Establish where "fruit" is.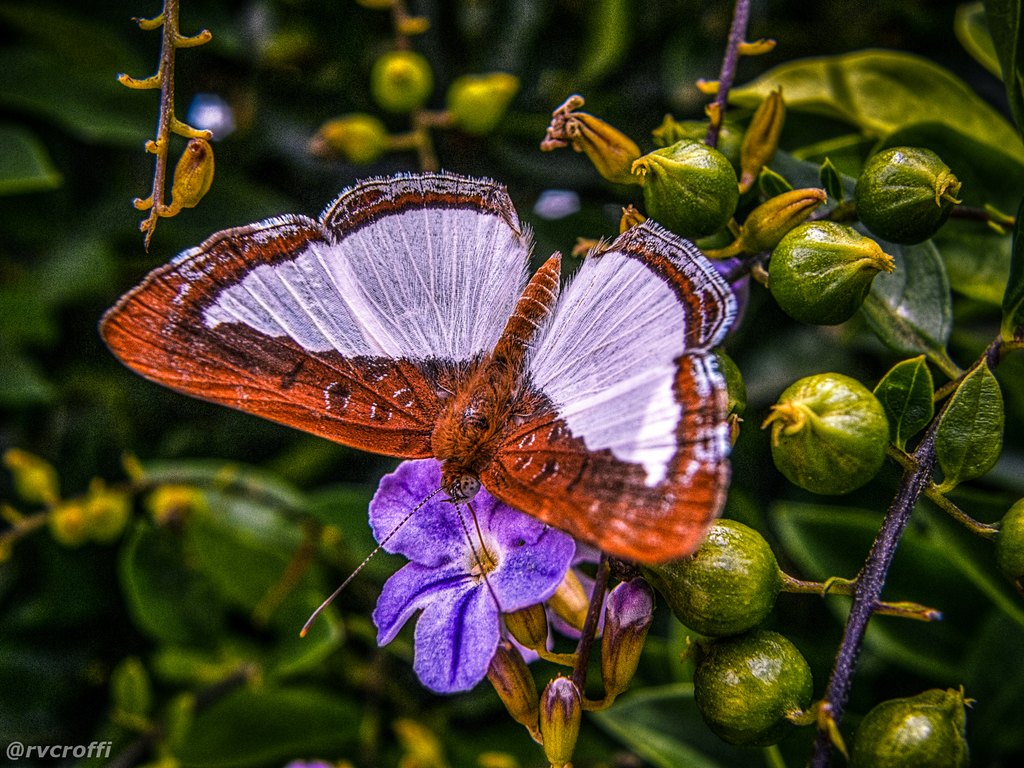
Established at Rect(625, 135, 742, 242).
